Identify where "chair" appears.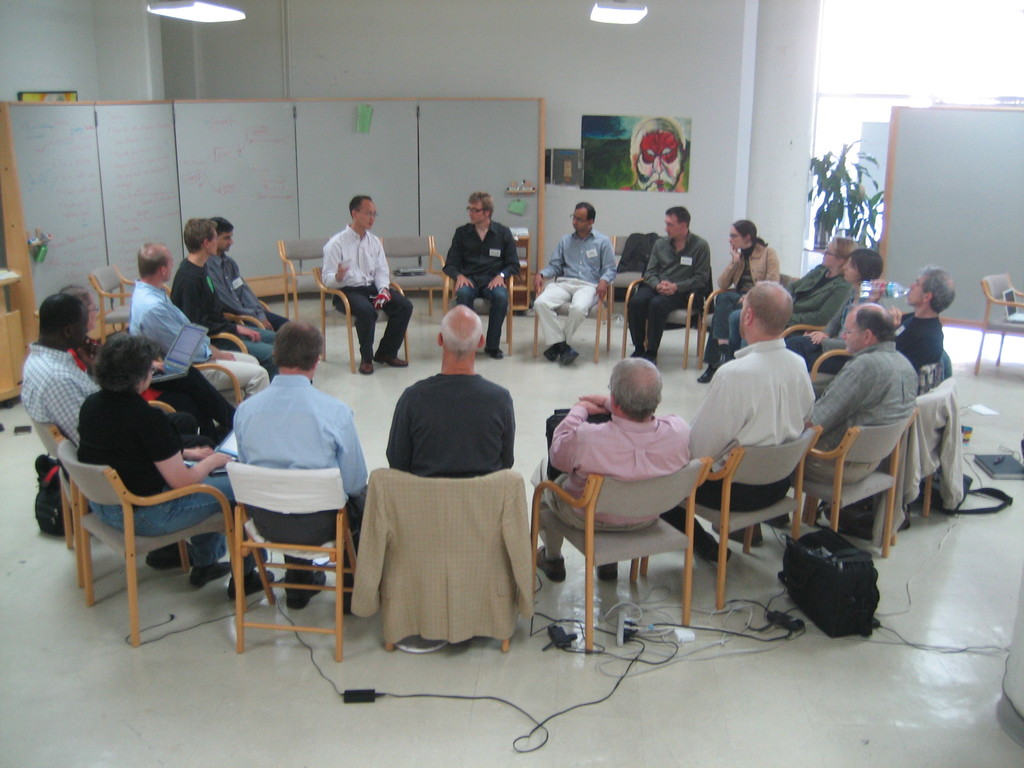
Appears at region(123, 323, 242, 407).
